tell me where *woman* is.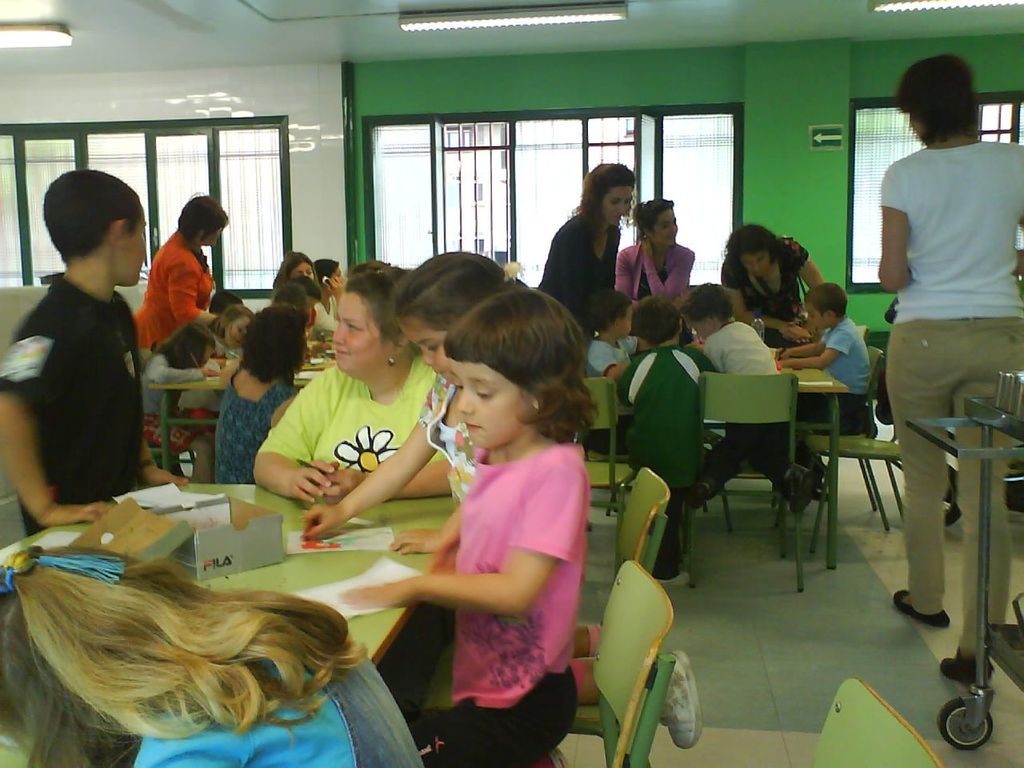
*woman* is at Rect(873, 54, 1023, 697).
